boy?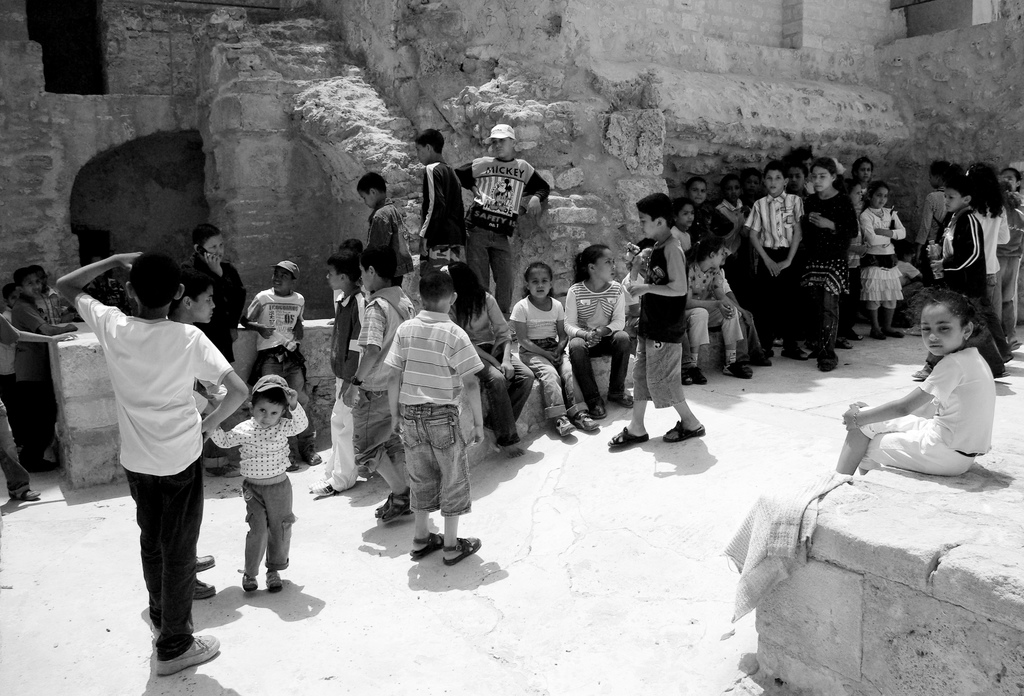
left=608, top=193, right=704, bottom=449
